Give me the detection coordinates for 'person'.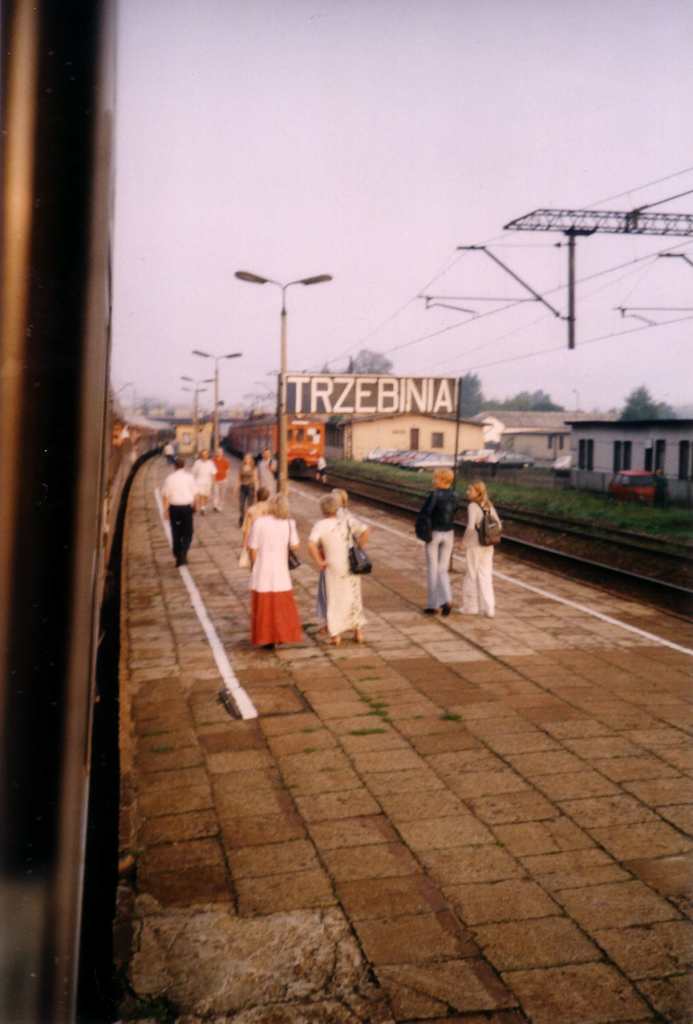
box=[239, 463, 303, 667].
